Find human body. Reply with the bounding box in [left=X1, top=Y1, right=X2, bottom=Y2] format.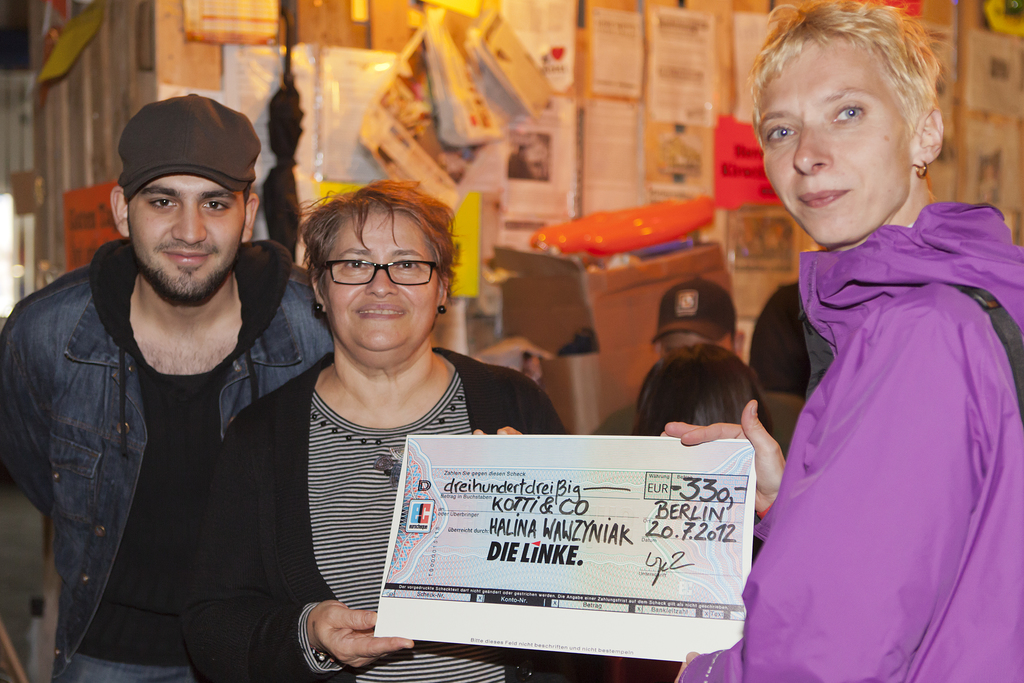
[left=628, top=340, right=776, bottom=427].
